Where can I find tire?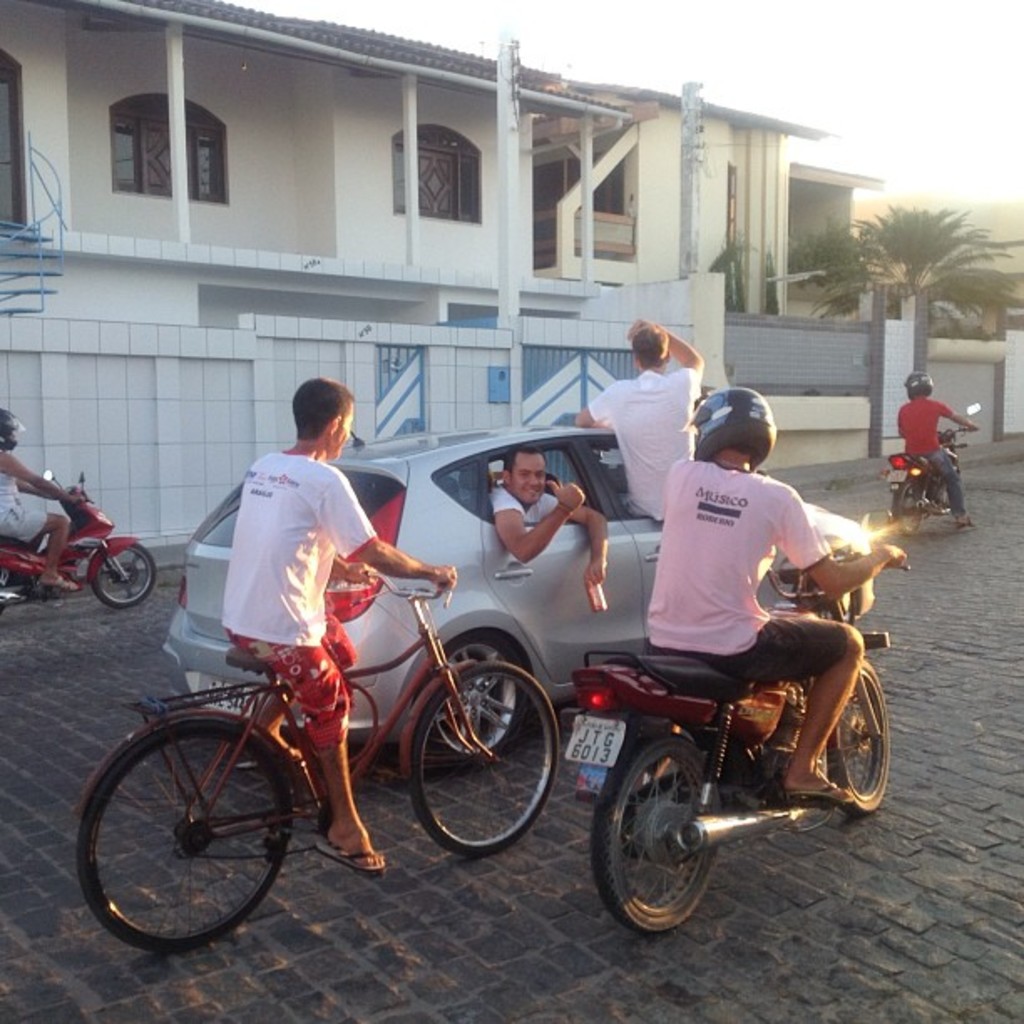
You can find it at locate(430, 631, 524, 758).
